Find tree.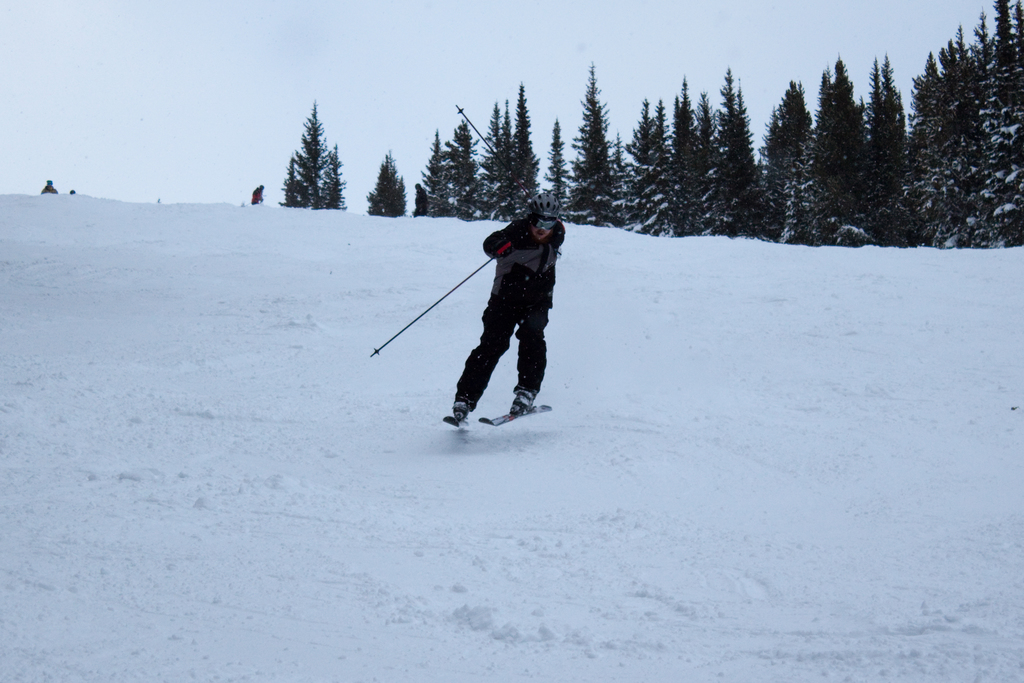
bbox=[742, 78, 818, 236].
